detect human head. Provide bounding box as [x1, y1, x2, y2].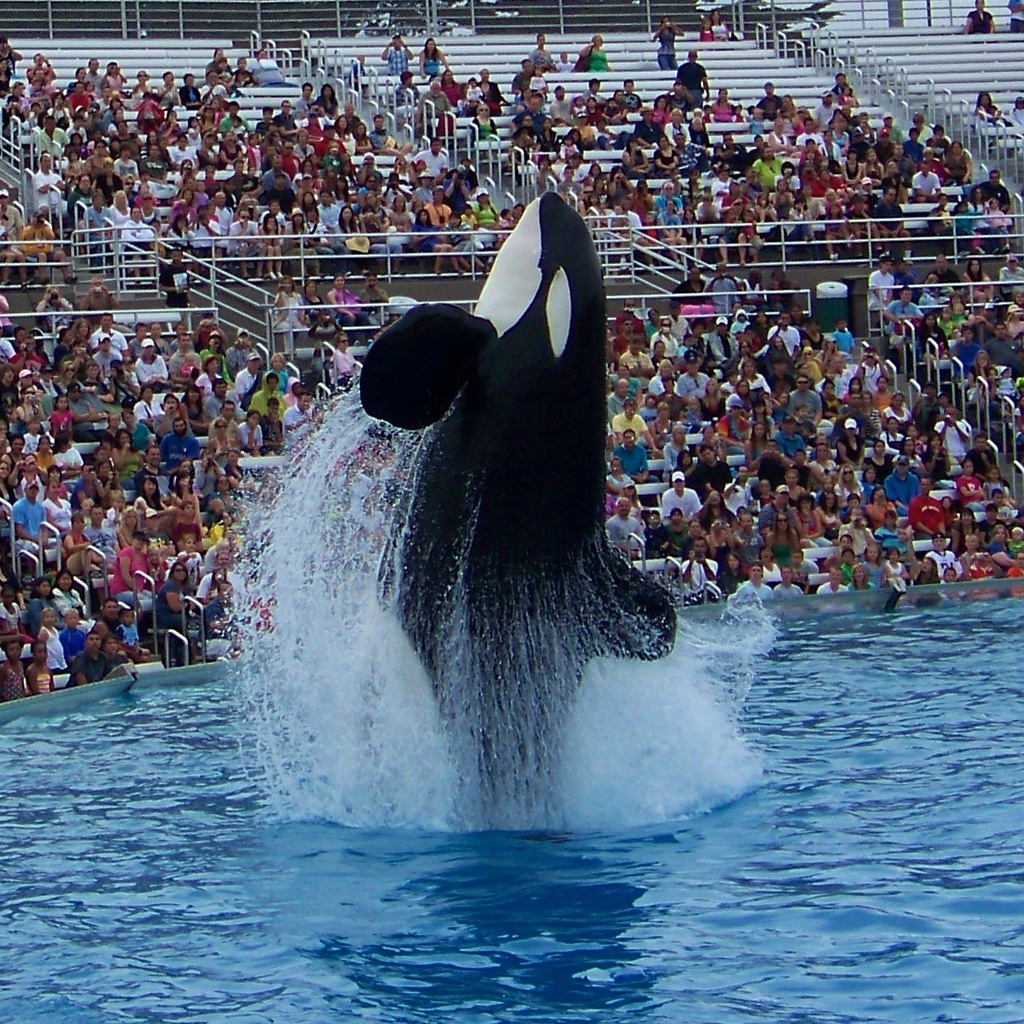
[765, 439, 779, 452].
